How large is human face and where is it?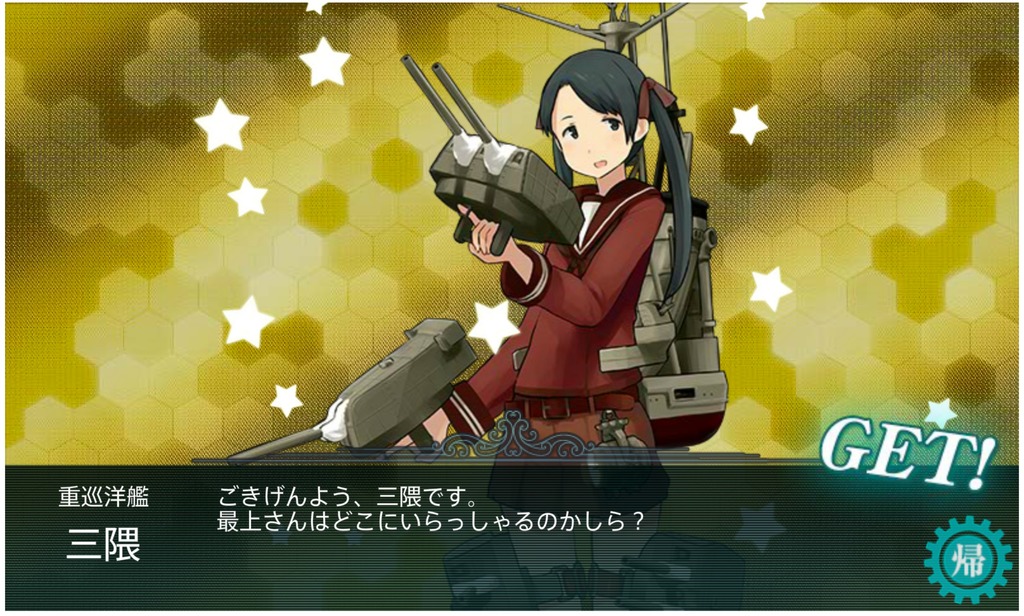
Bounding box: bbox=(552, 85, 633, 176).
